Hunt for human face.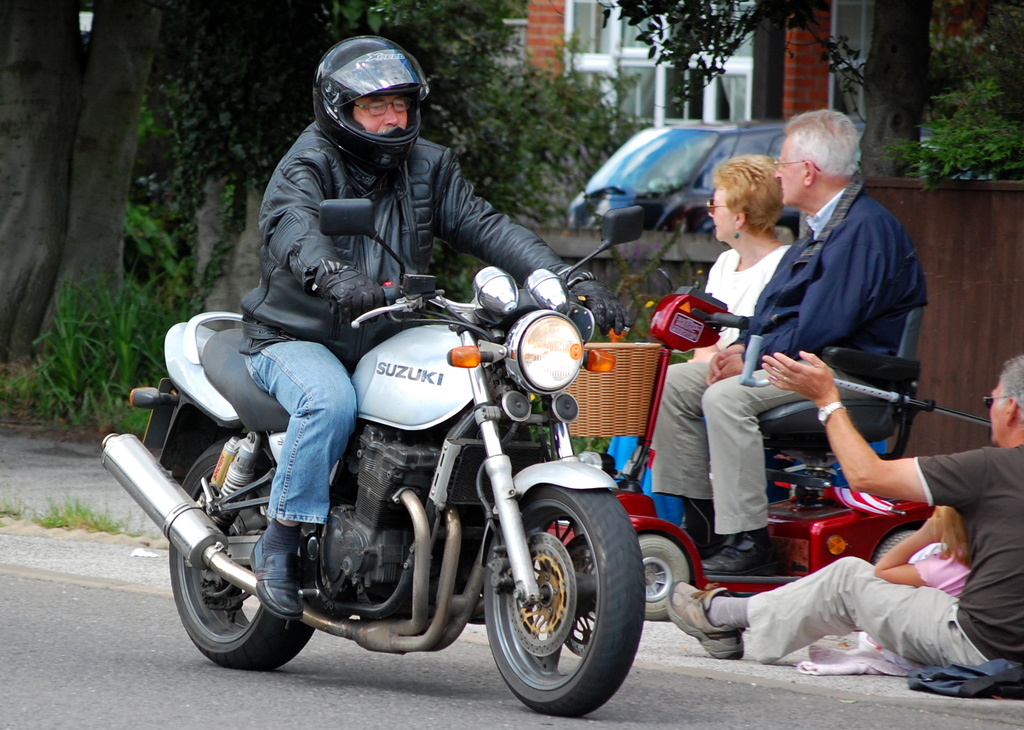
Hunted down at x1=775 y1=138 x2=804 y2=205.
